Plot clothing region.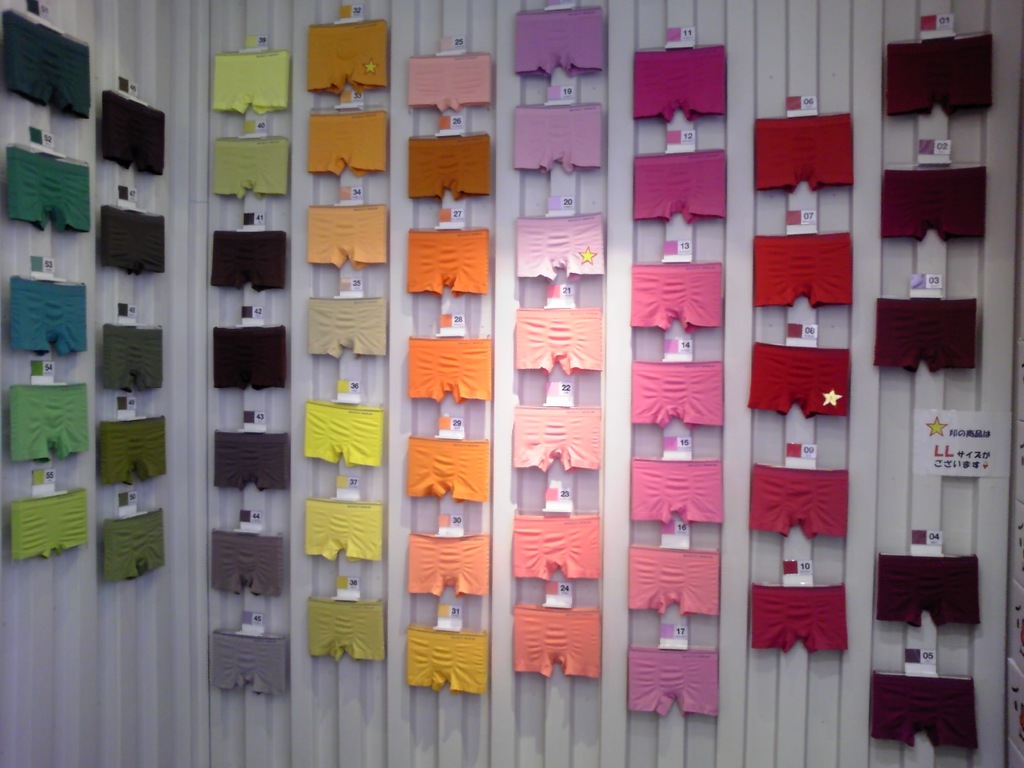
Plotted at l=757, t=112, r=855, b=196.
